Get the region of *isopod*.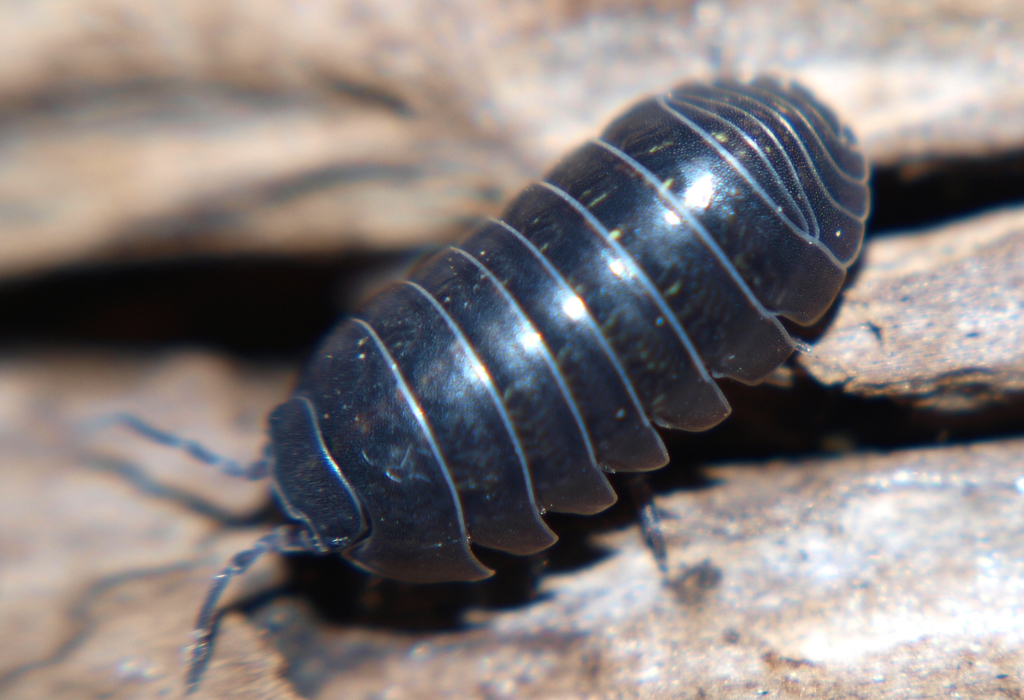
{"left": 79, "top": 65, "right": 877, "bottom": 690}.
